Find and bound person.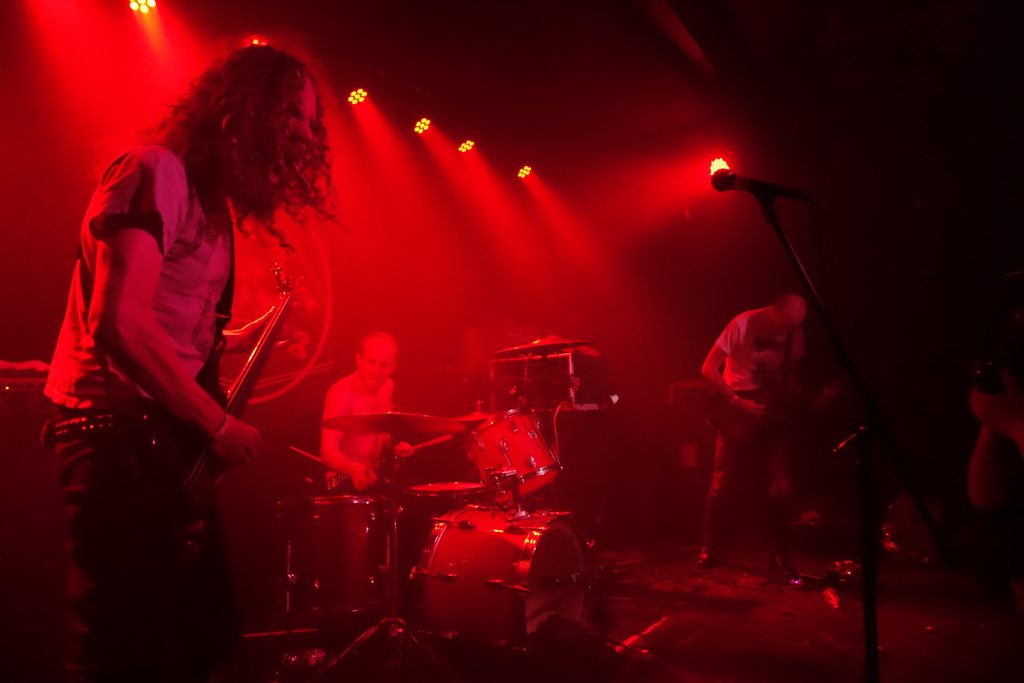
Bound: <bbox>697, 288, 803, 567</bbox>.
